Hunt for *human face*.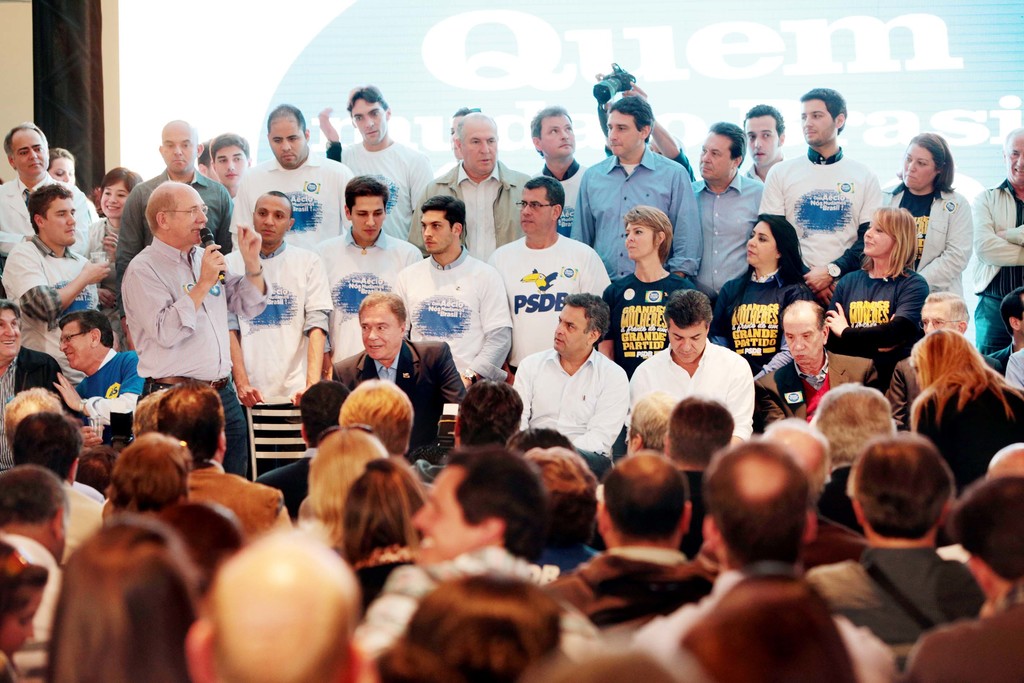
Hunted down at 41:195:76:247.
